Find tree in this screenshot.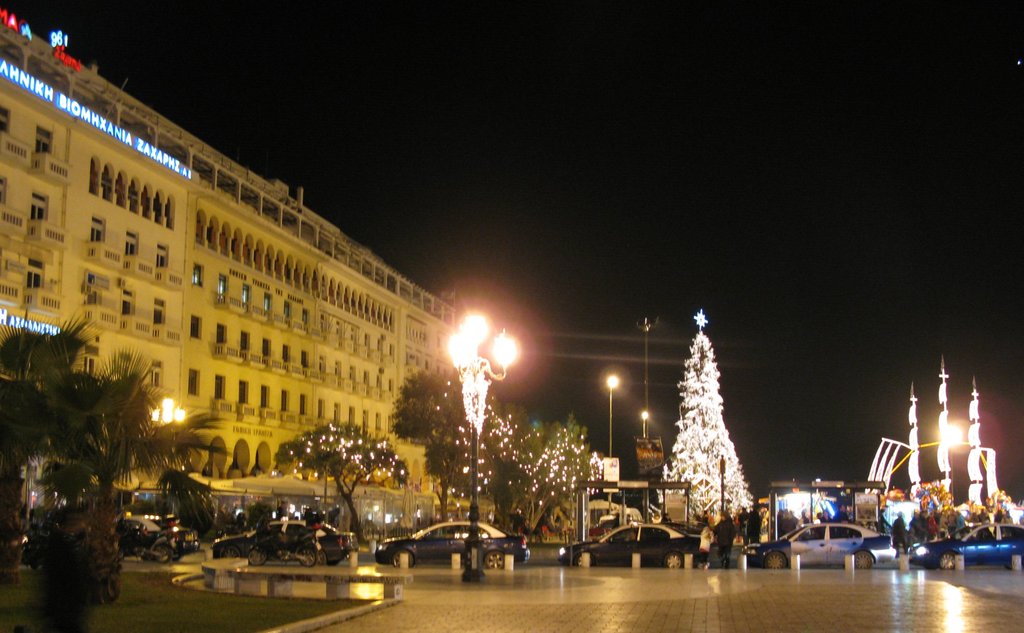
The bounding box for tree is x1=75, y1=340, x2=231, y2=589.
